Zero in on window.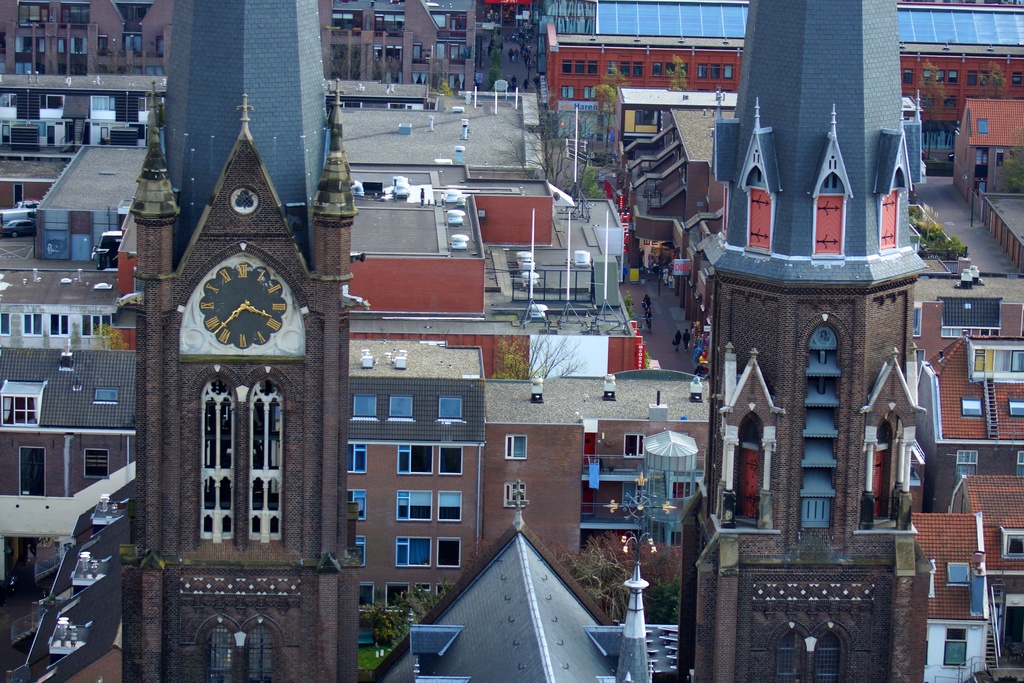
Zeroed in: left=390, top=531, right=435, bottom=569.
